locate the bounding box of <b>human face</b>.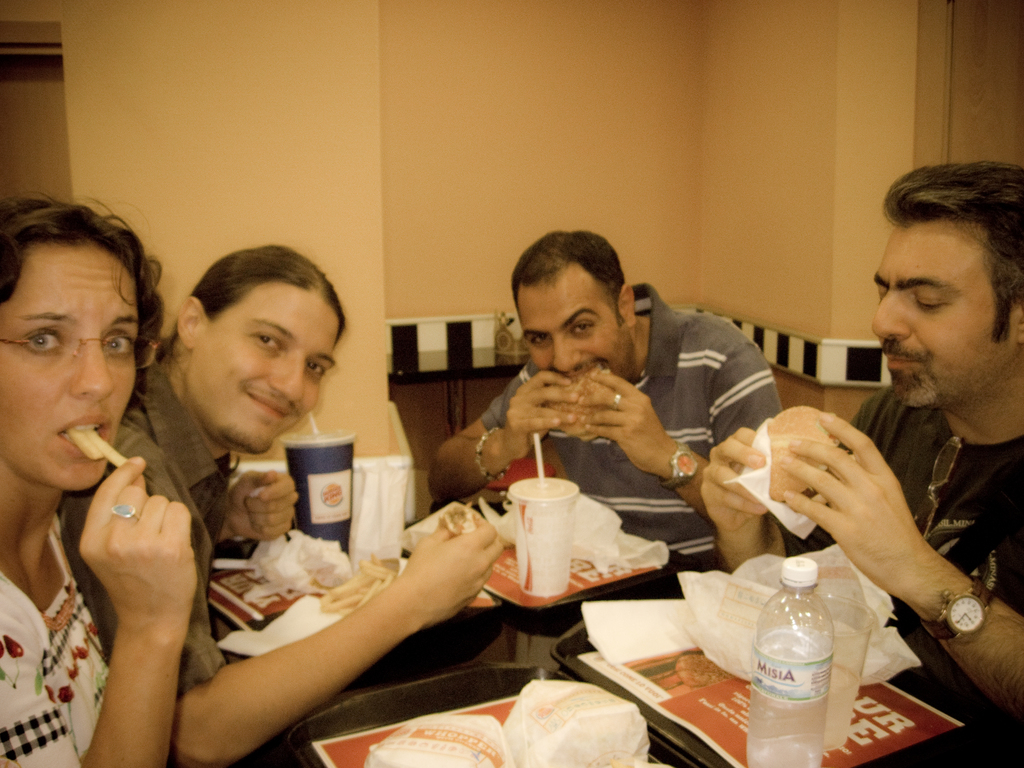
Bounding box: left=515, top=270, right=635, bottom=373.
